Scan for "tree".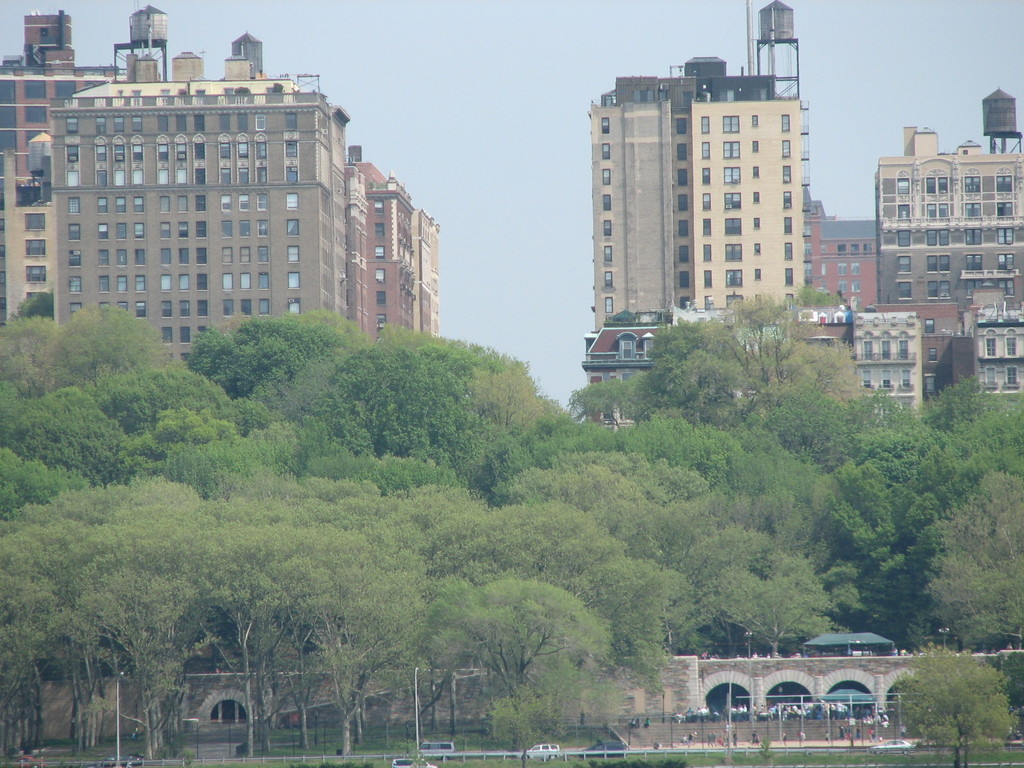
Scan result: box(493, 467, 682, 572).
